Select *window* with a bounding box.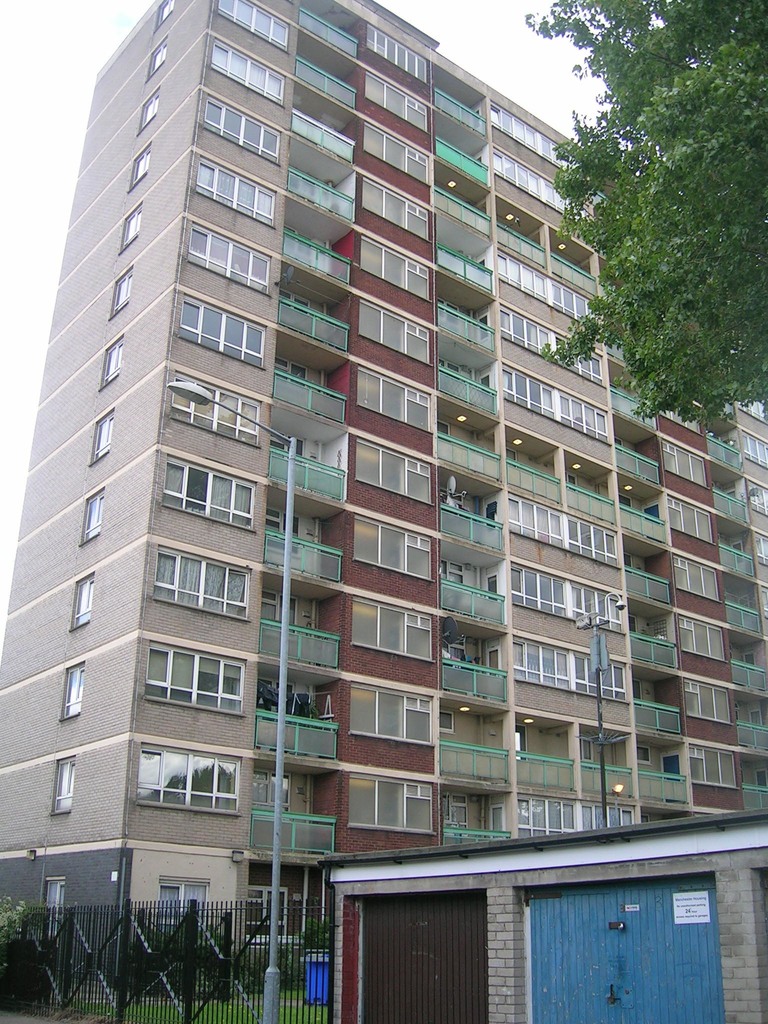
740, 427, 767, 471.
